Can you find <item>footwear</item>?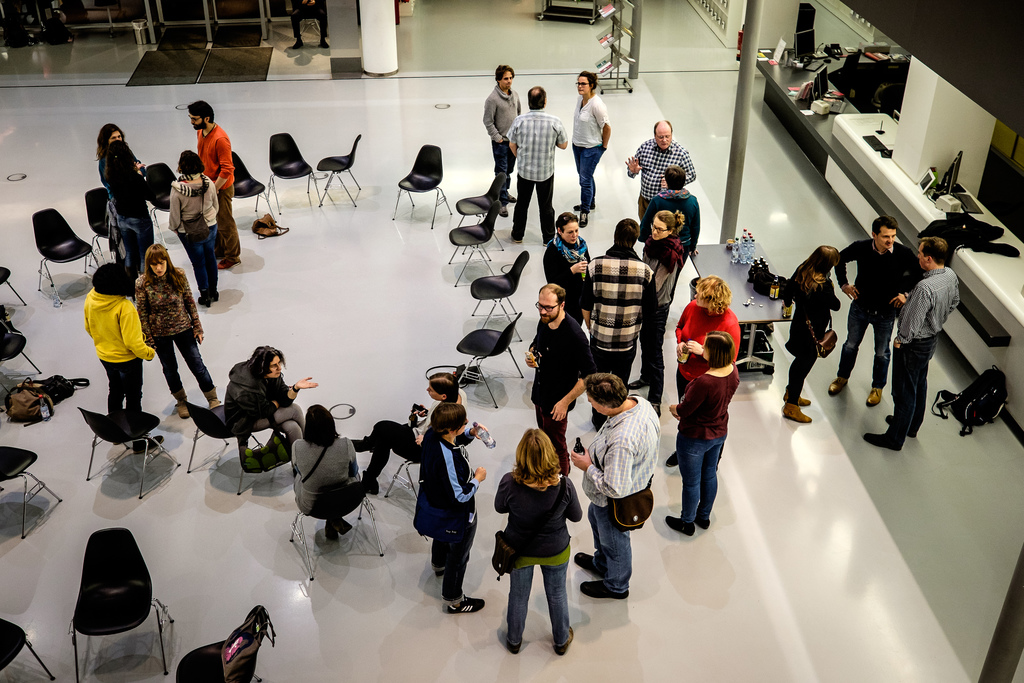
Yes, bounding box: bbox(358, 477, 384, 497).
